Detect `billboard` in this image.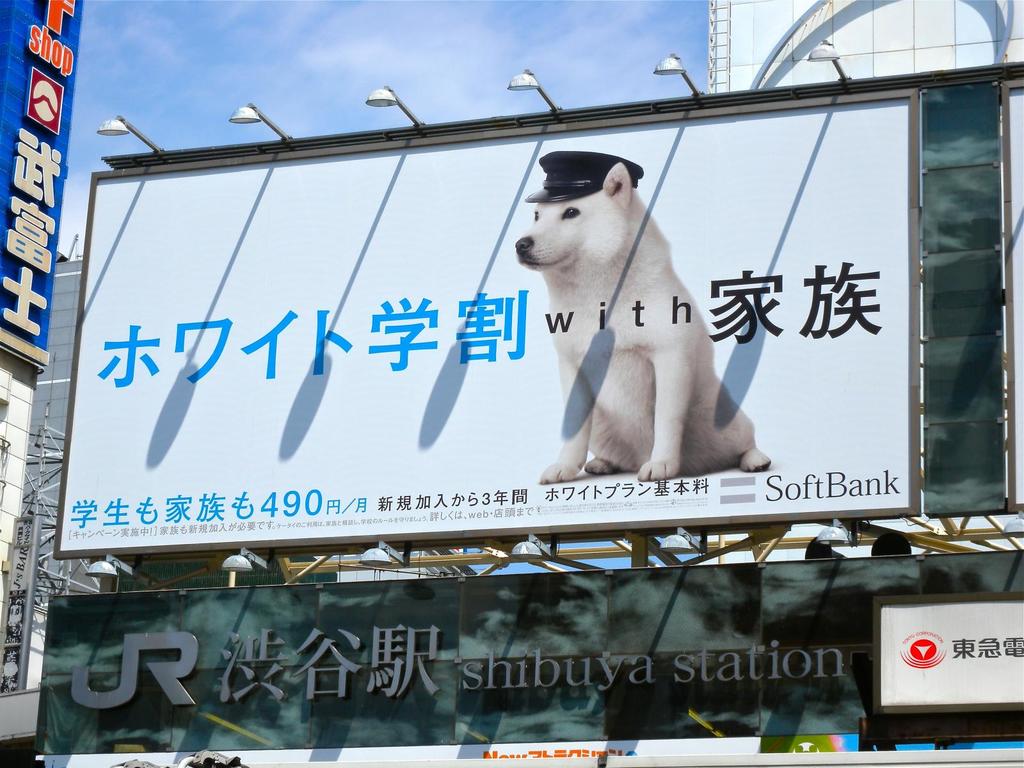
Detection: crop(0, 0, 79, 358).
